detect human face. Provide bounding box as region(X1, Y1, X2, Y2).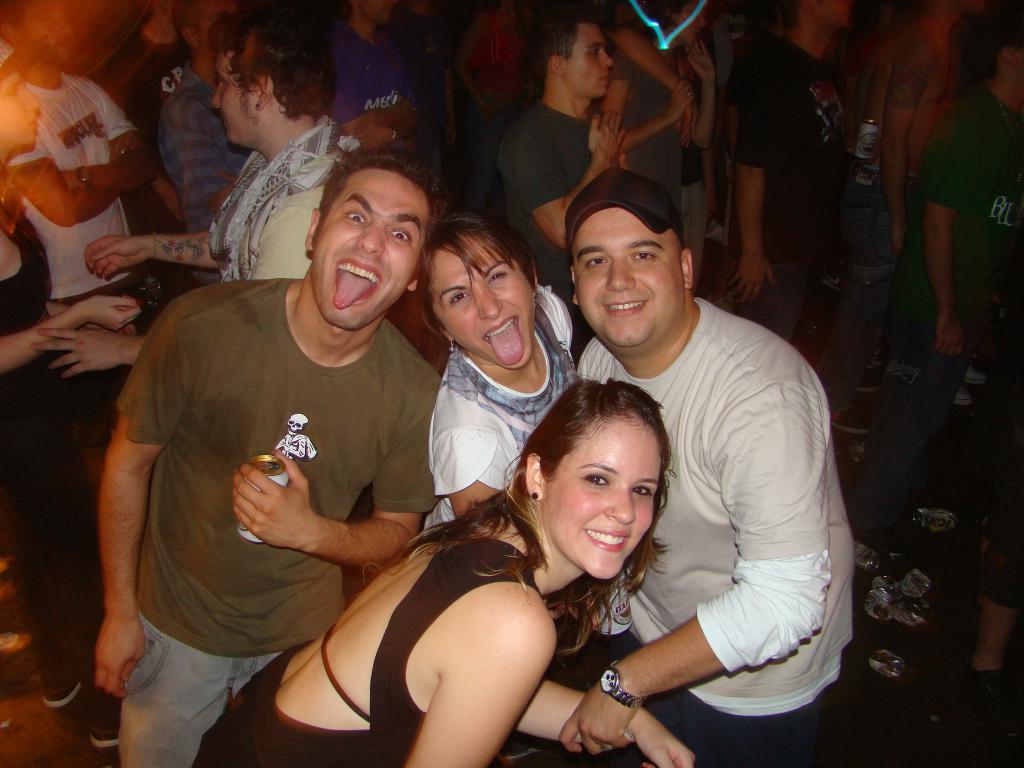
region(370, 0, 397, 24).
